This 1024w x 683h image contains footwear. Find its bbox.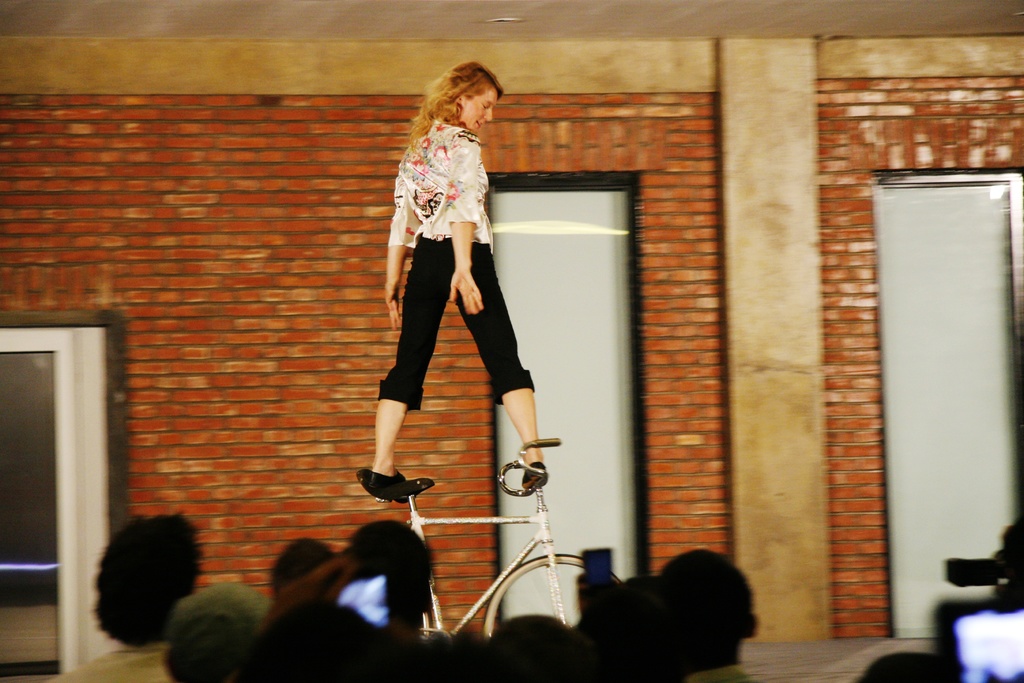
{"left": 340, "top": 466, "right": 436, "bottom": 500}.
